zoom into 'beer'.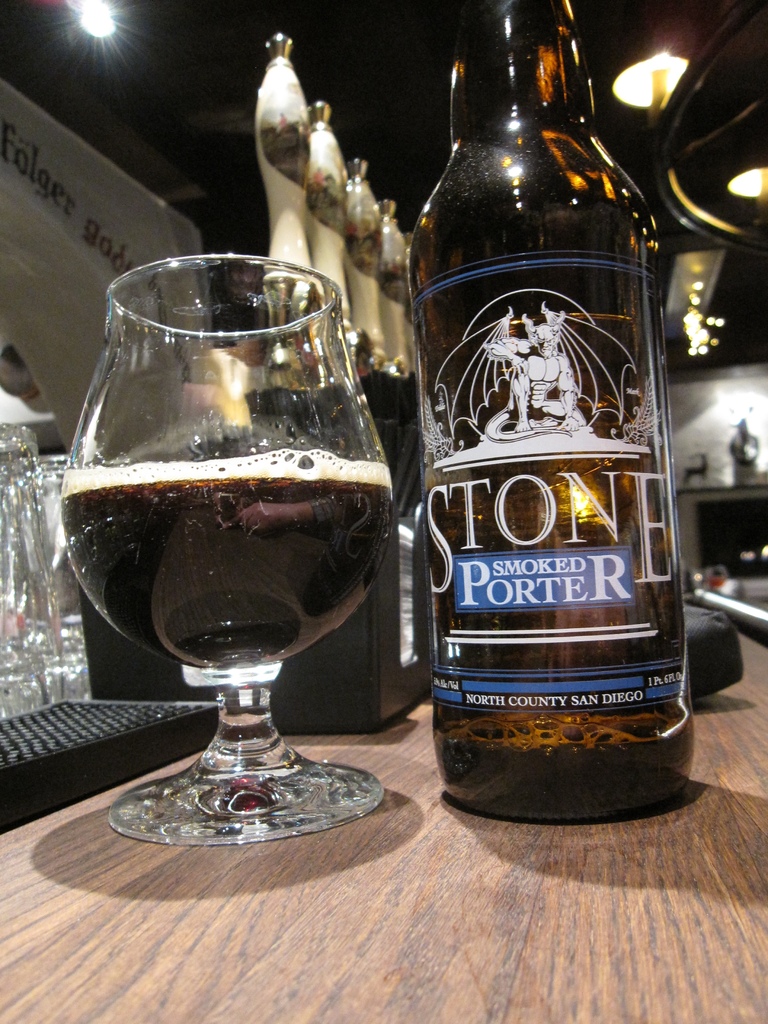
Zoom target: 392/8/692/805.
